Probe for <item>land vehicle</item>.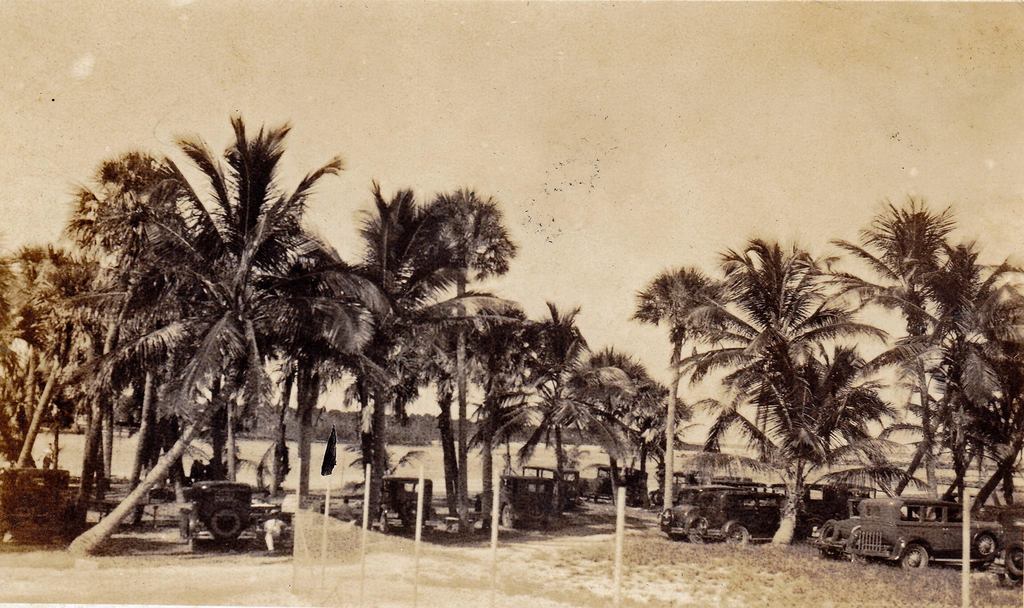
Probe result: left=476, top=475, right=560, bottom=530.
